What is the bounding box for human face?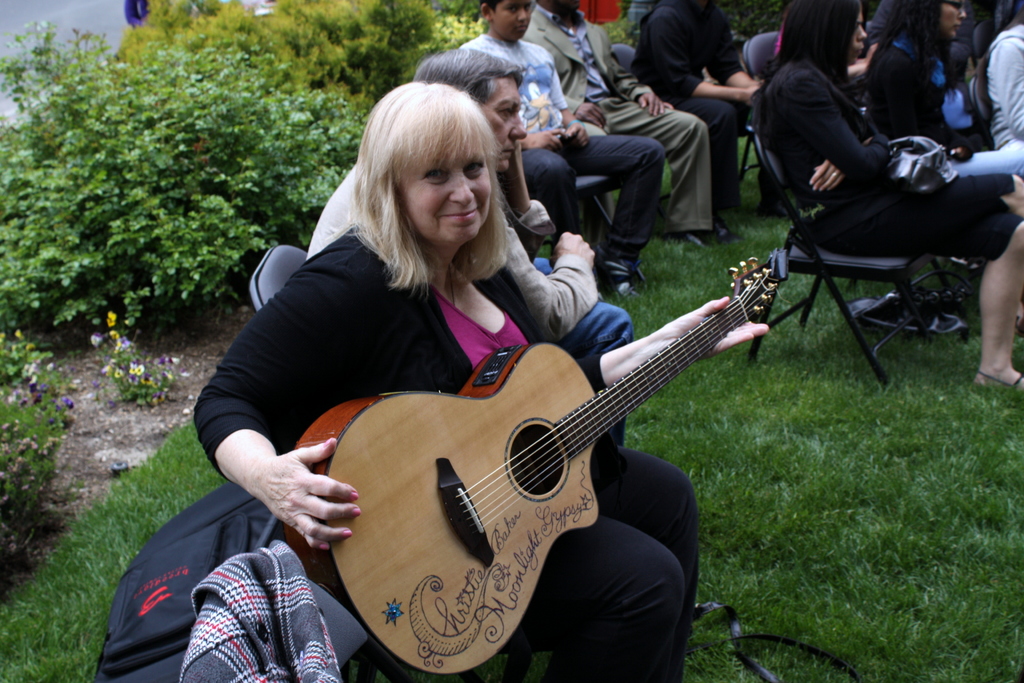
bbox=[481, 70, 531, 168].
